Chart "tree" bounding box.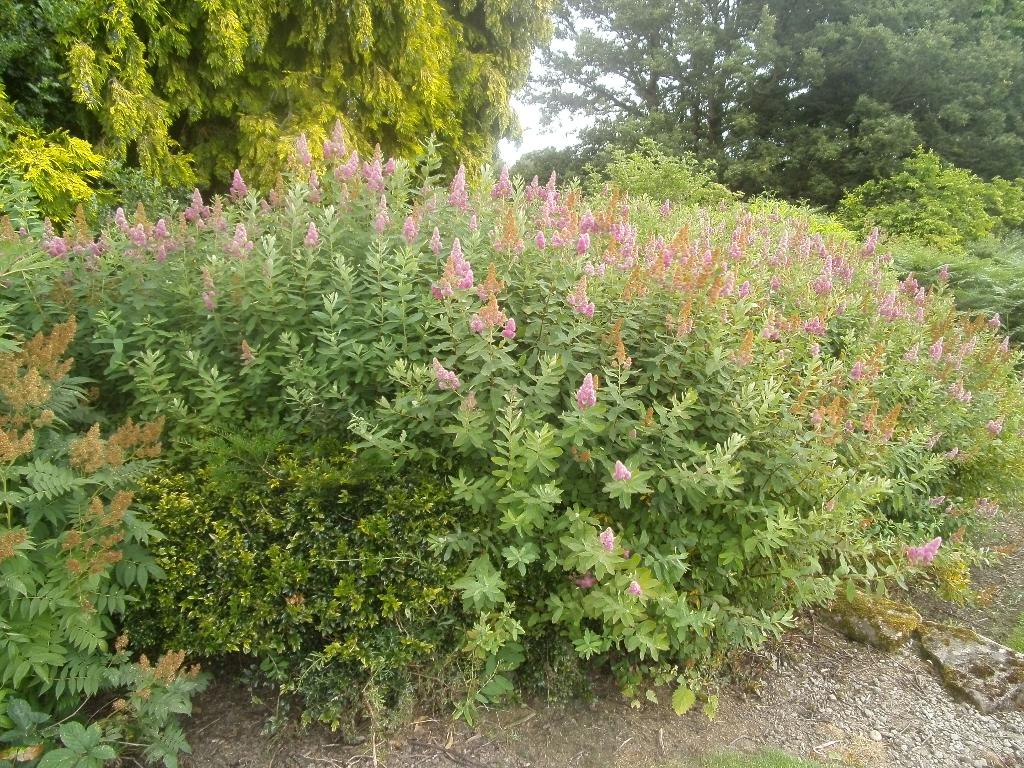
Charted: box(538, 0, 801, 175).
